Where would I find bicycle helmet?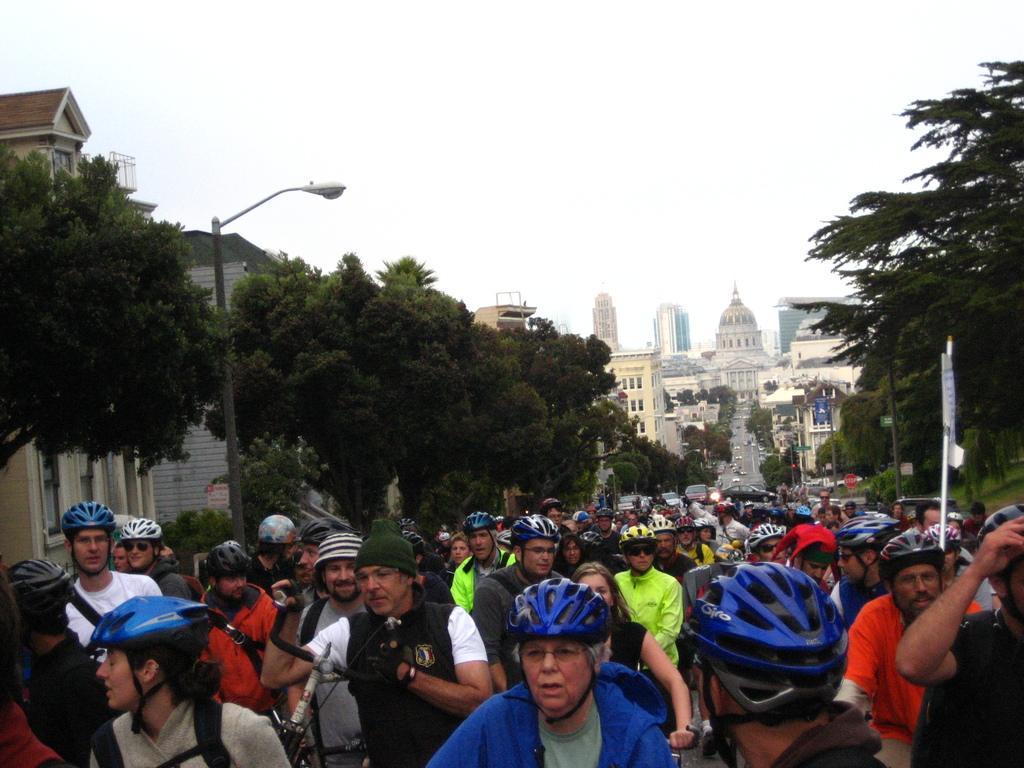
At (left=118, top=516, right=161, bottom=572).
